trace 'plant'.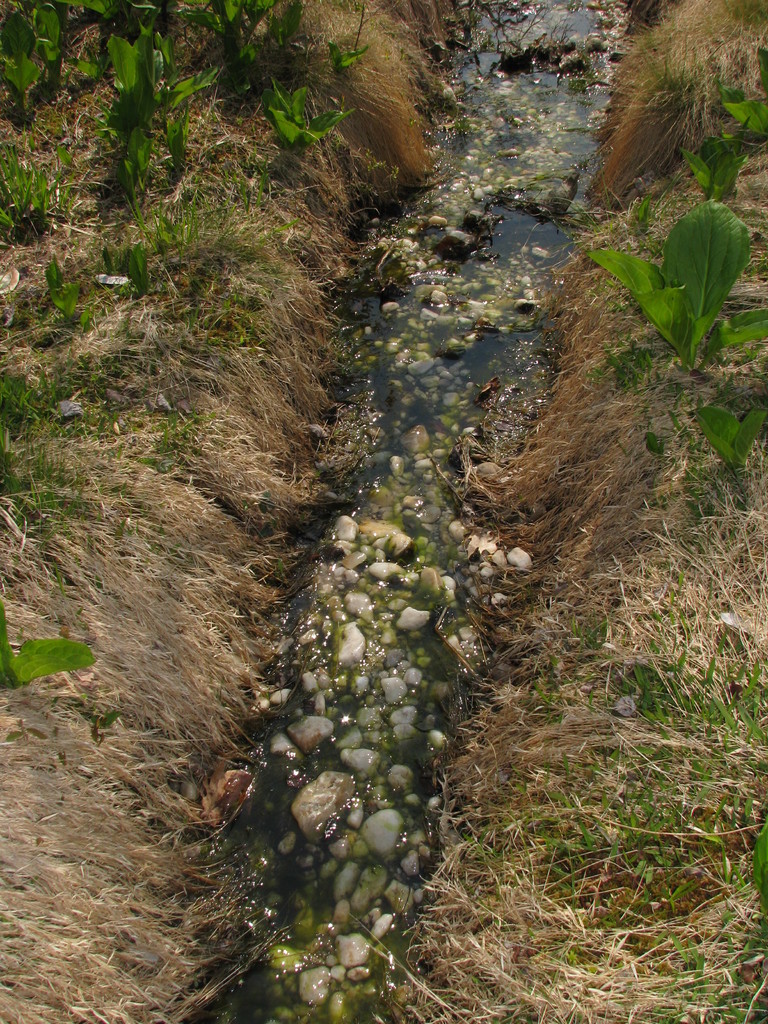
Traced to 4 0 97 127.
